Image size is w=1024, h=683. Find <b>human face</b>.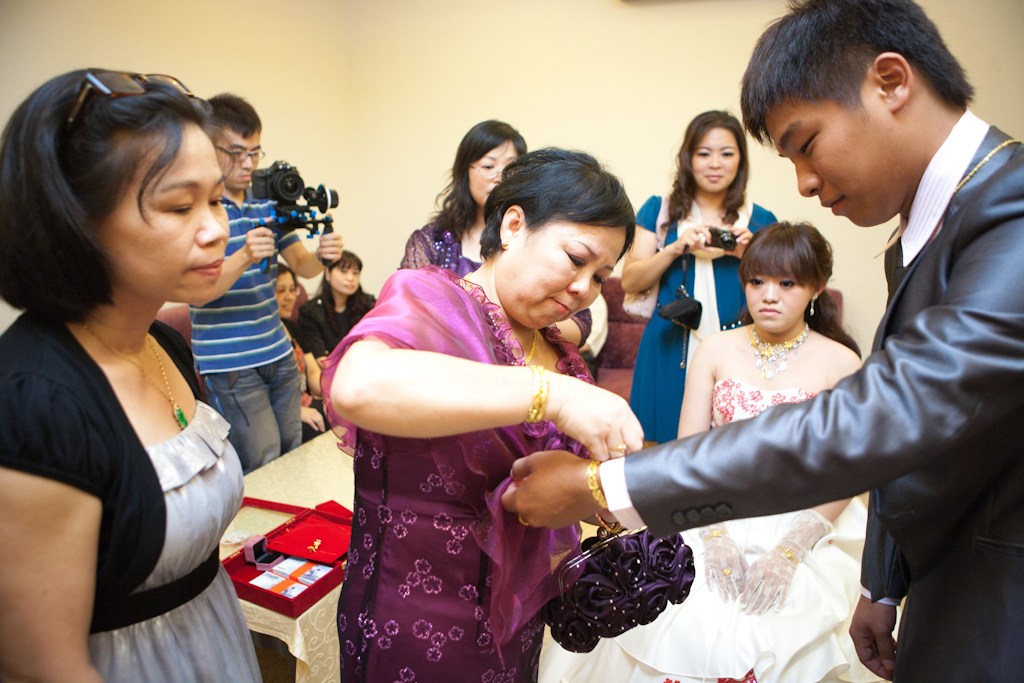
(left=328, top=264, right=360, bottom=298).
